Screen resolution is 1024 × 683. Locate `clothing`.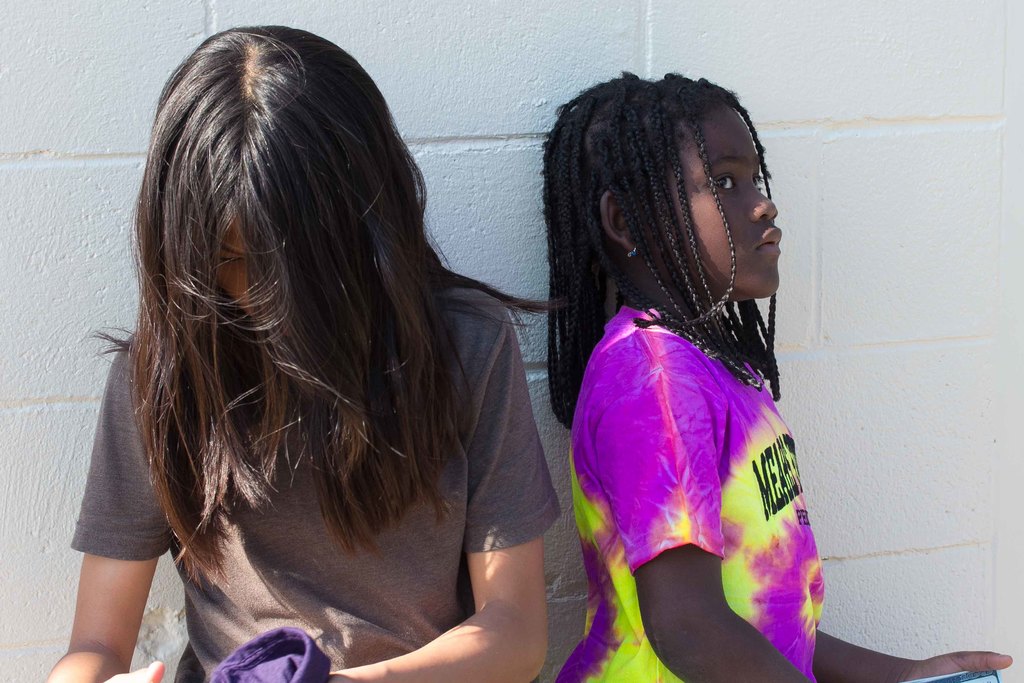
(left=572, top=206, right=822, bottom=655).
